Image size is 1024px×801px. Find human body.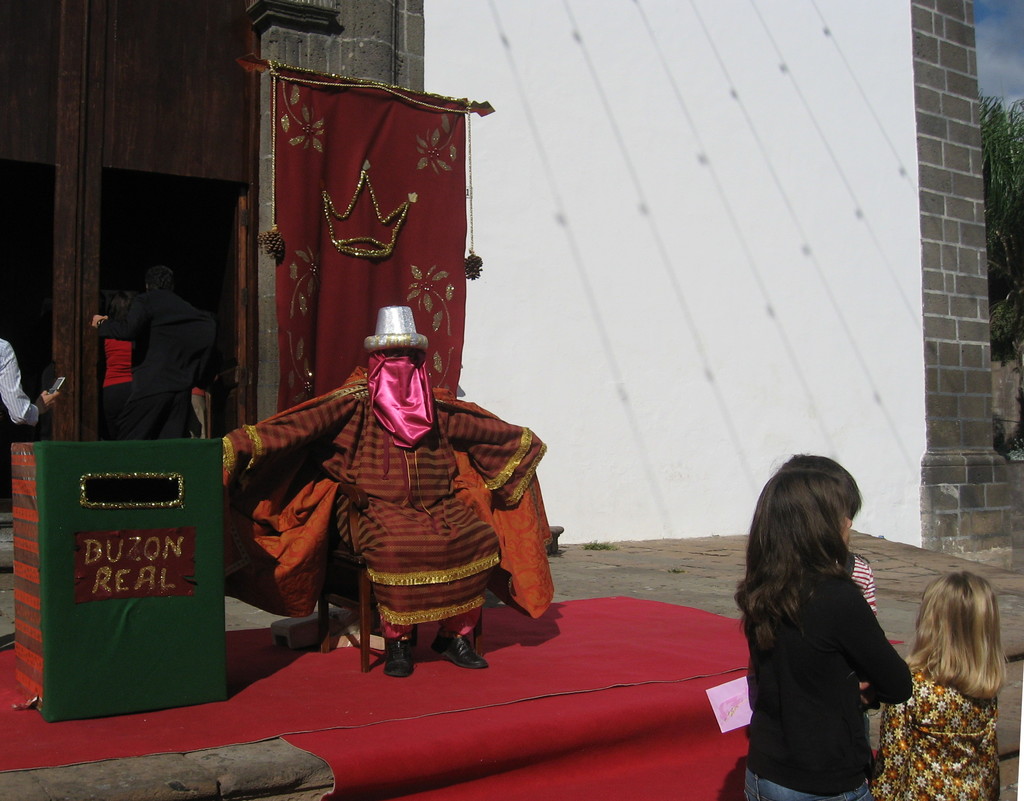
box(227, 303, 552, 674).
